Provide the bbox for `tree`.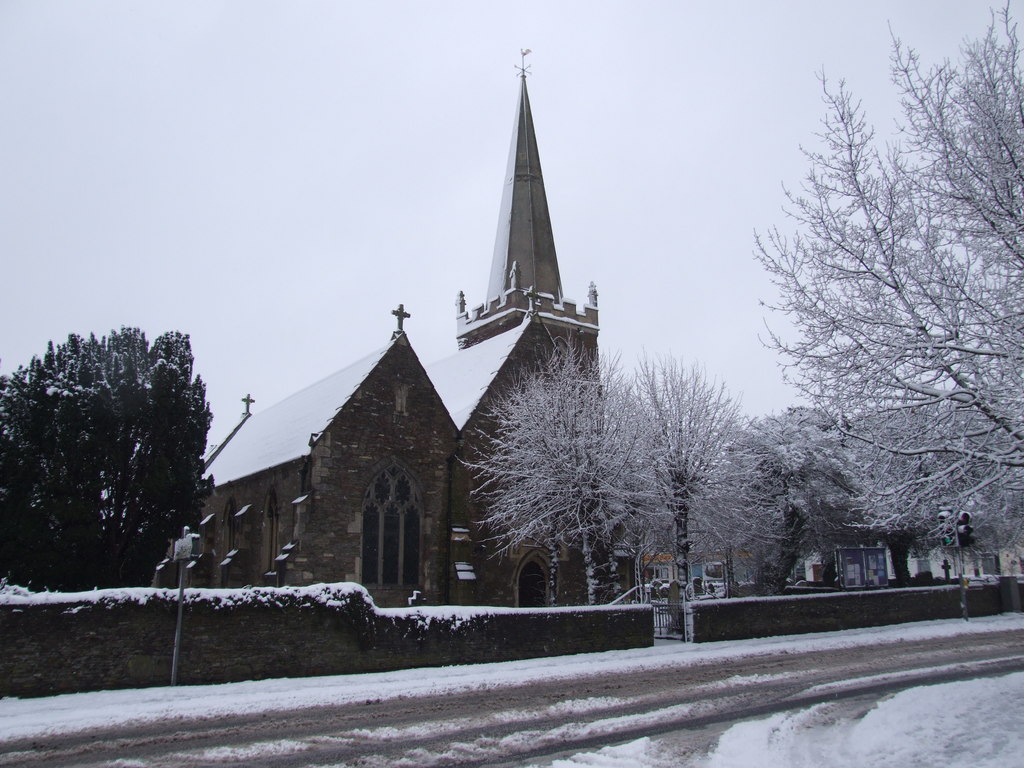
bbox(23, 301, 224, 602).
